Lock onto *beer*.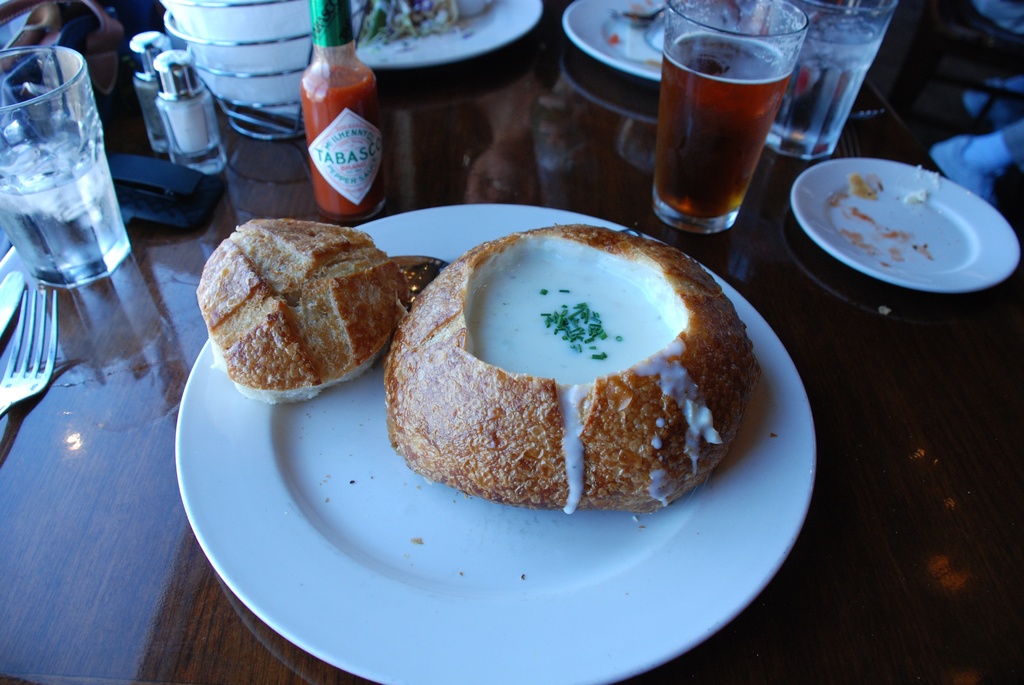
Locked: {"x1": 0, "y1": 41, "x2": 148, "y2": 317}.
